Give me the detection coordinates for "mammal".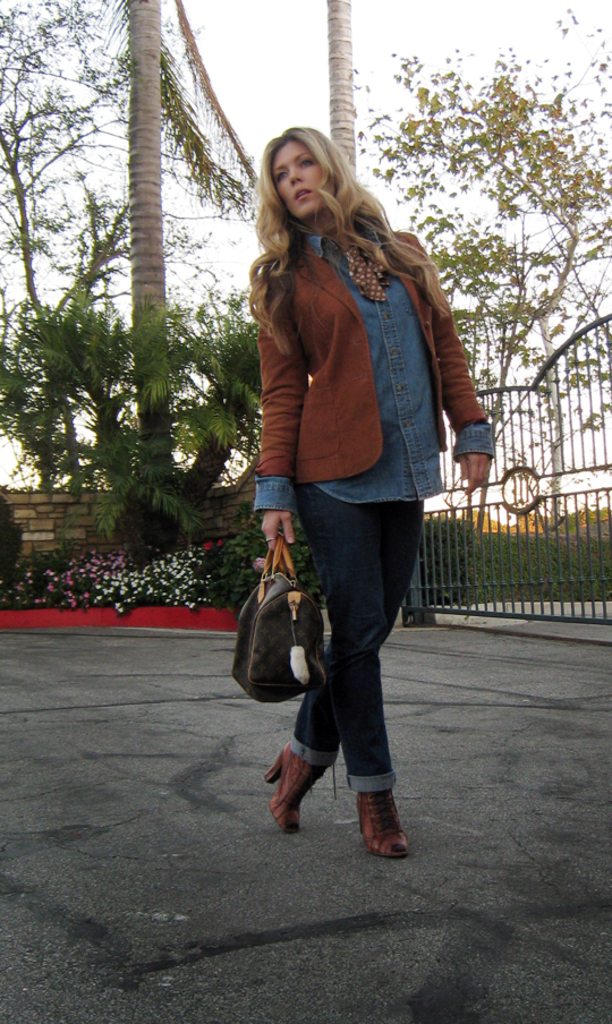
bbox(209, 101, 485, 751).
